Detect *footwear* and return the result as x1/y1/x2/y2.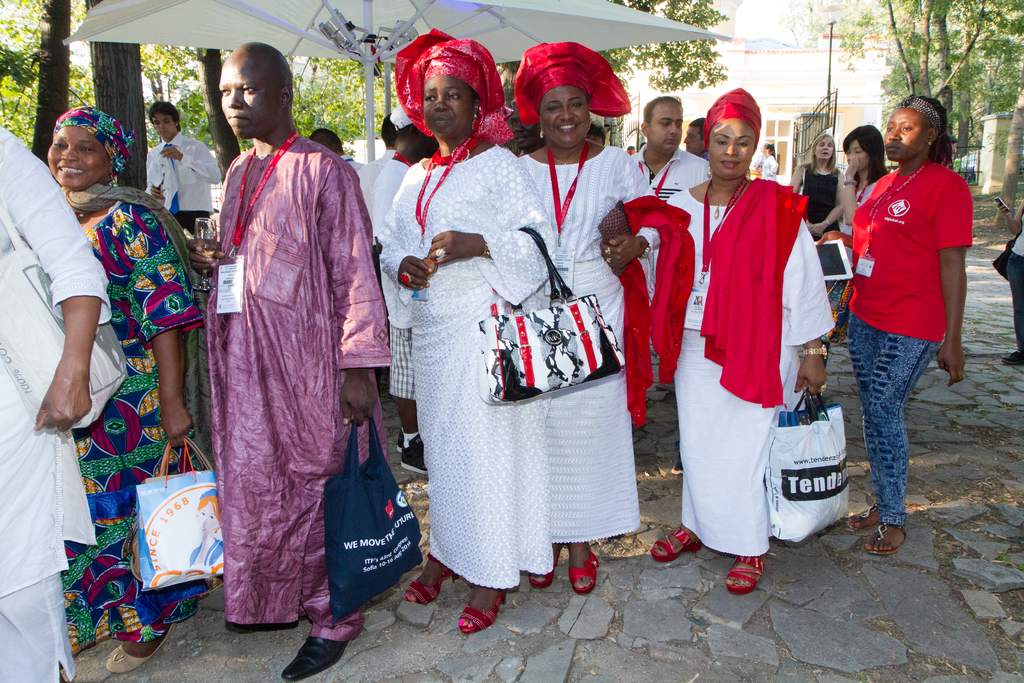
407/559/457/608.
